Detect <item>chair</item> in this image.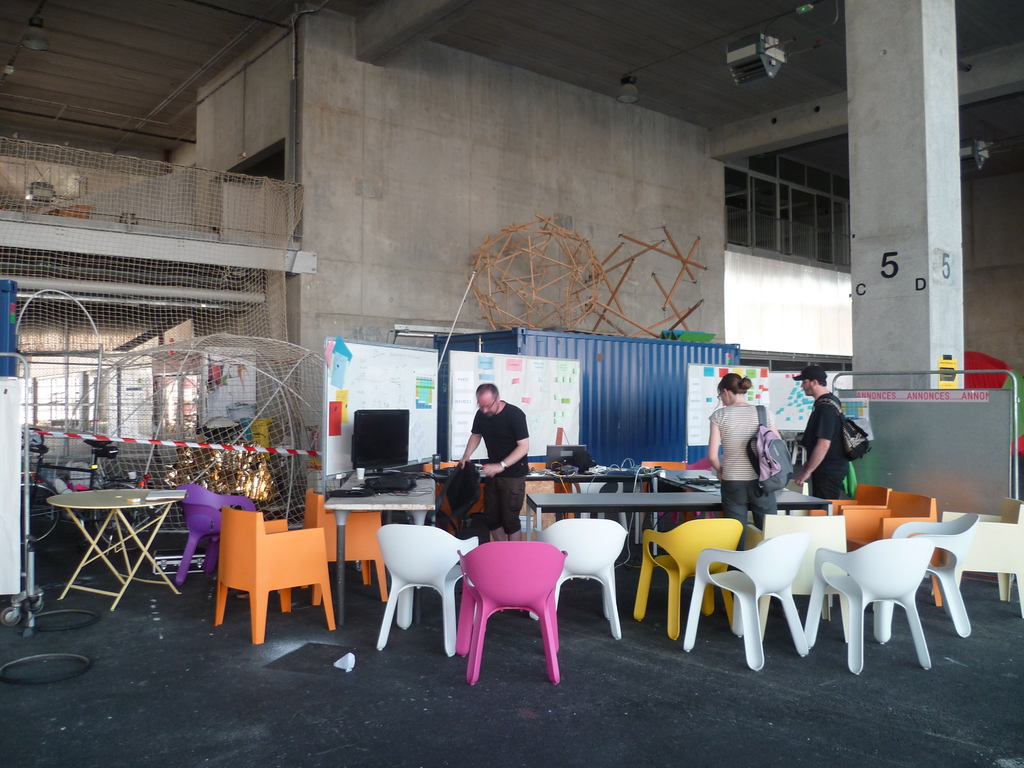
Detection: 844 490 943 604.
